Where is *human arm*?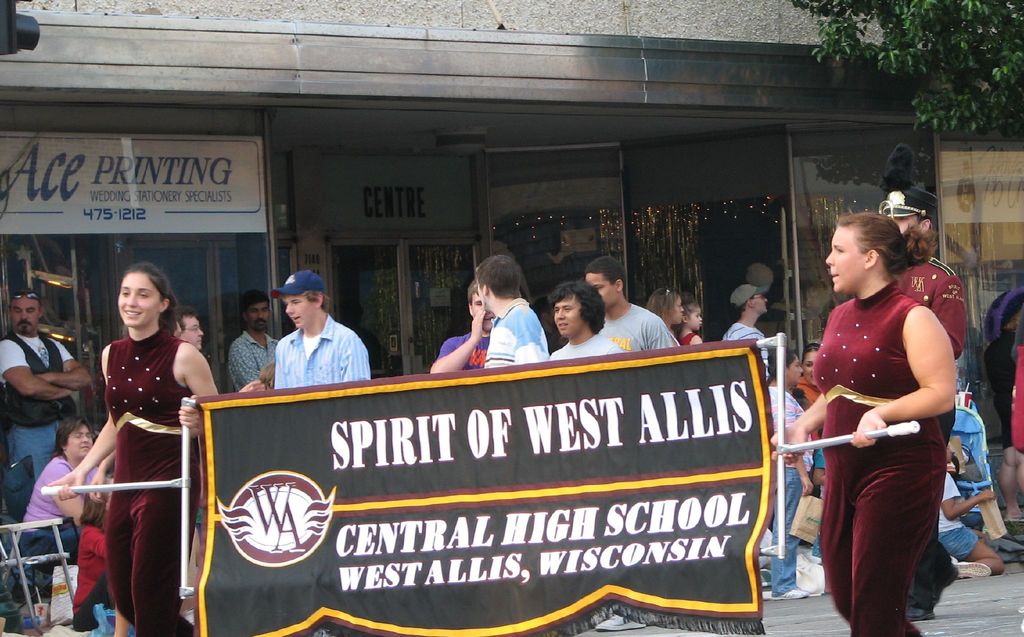
<box>44,336,123,502</box>.
